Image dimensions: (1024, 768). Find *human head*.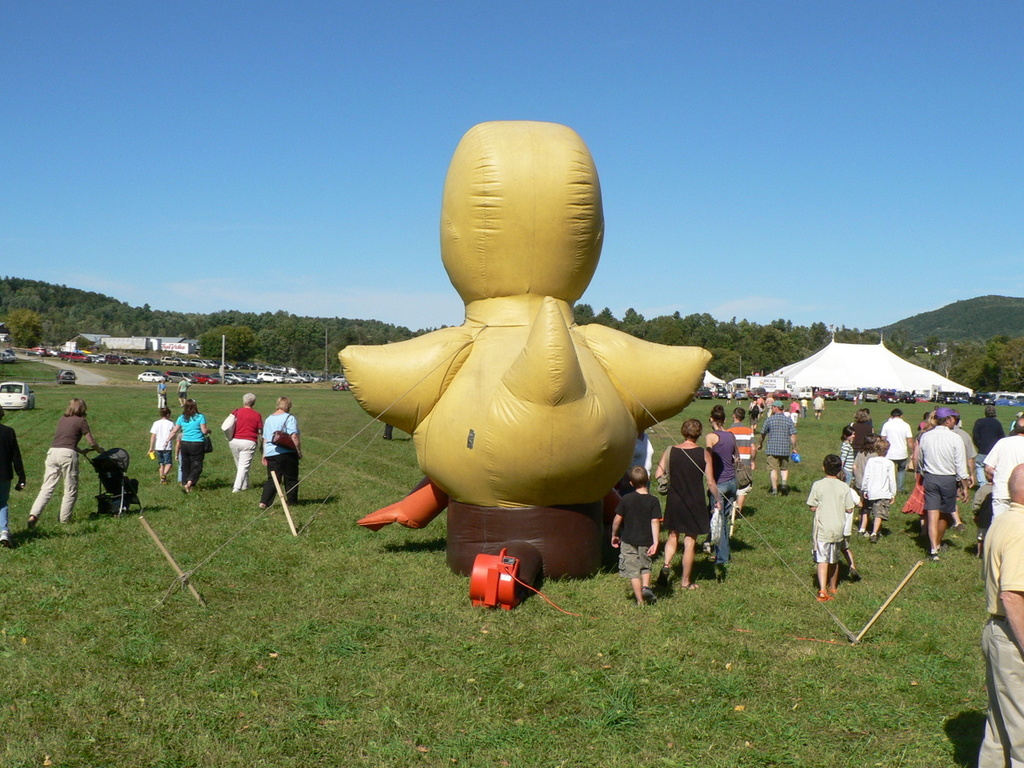
box=[241, 392, 256, 405].
